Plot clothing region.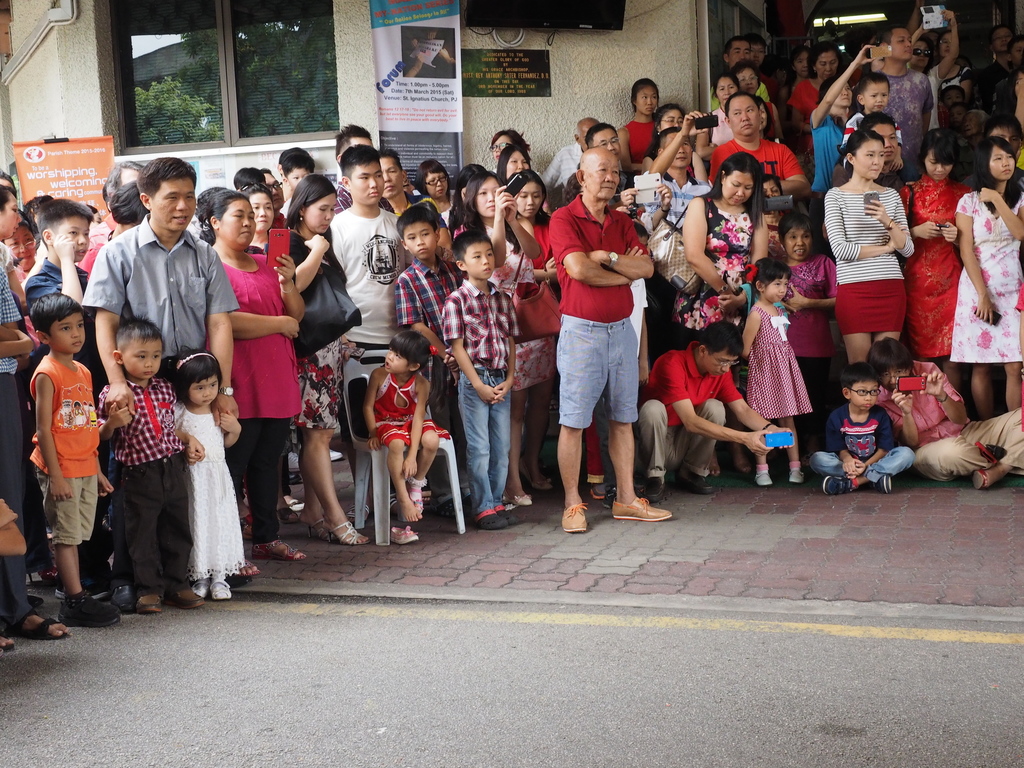
Plotted at (left=835, top=157, right=915, bottom=347).
